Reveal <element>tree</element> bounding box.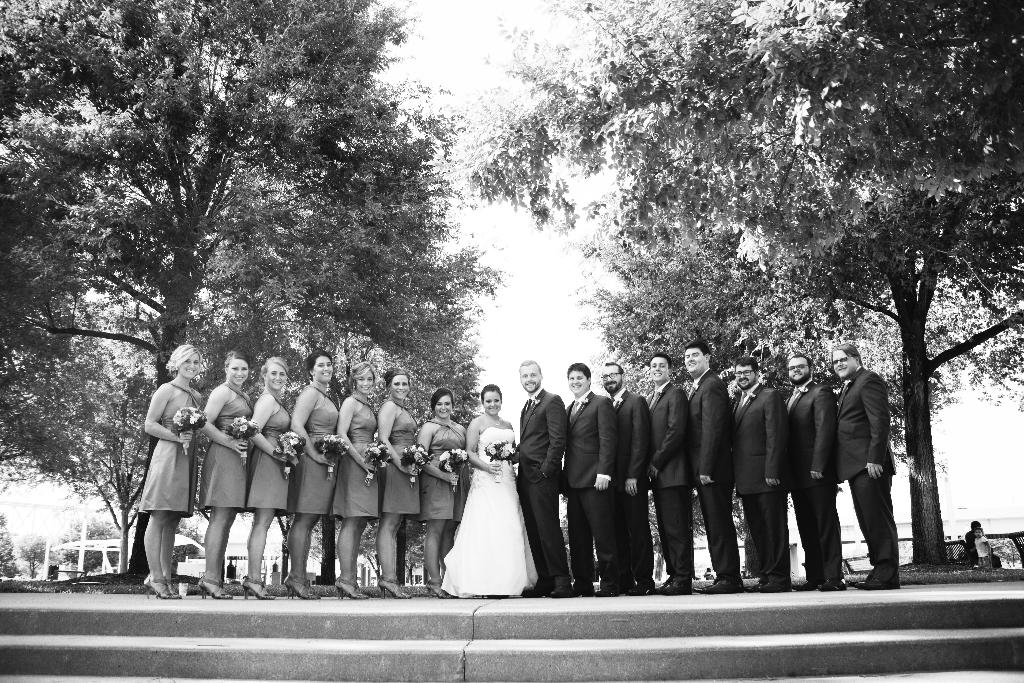
Revealed: region(458, 0, 1020, 567).
